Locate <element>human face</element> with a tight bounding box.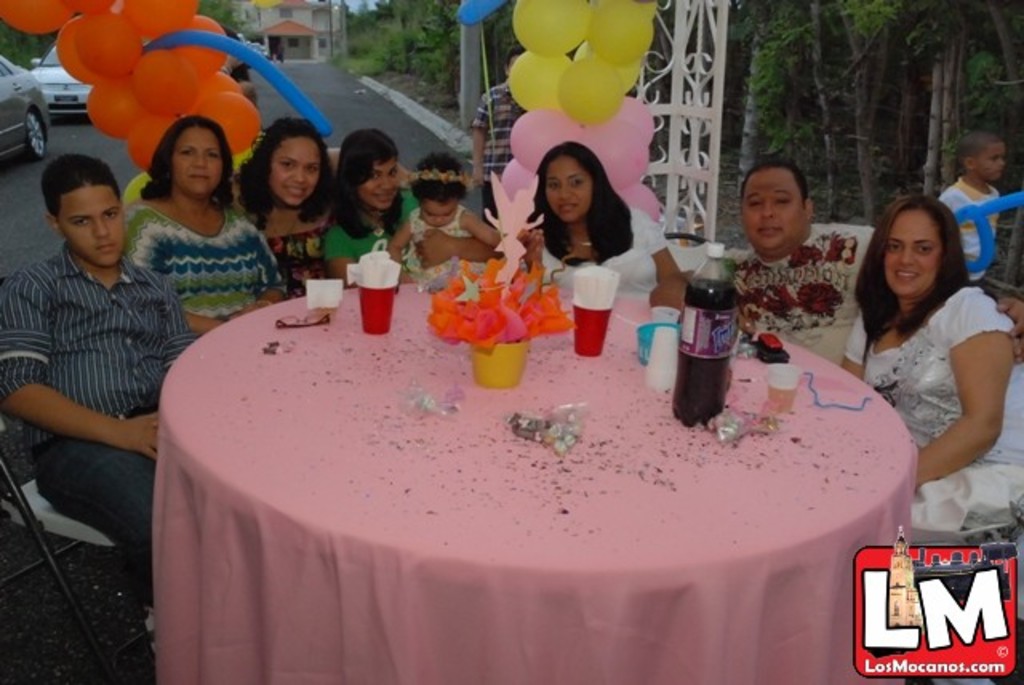
BBox(544, 163, 597, 224).
